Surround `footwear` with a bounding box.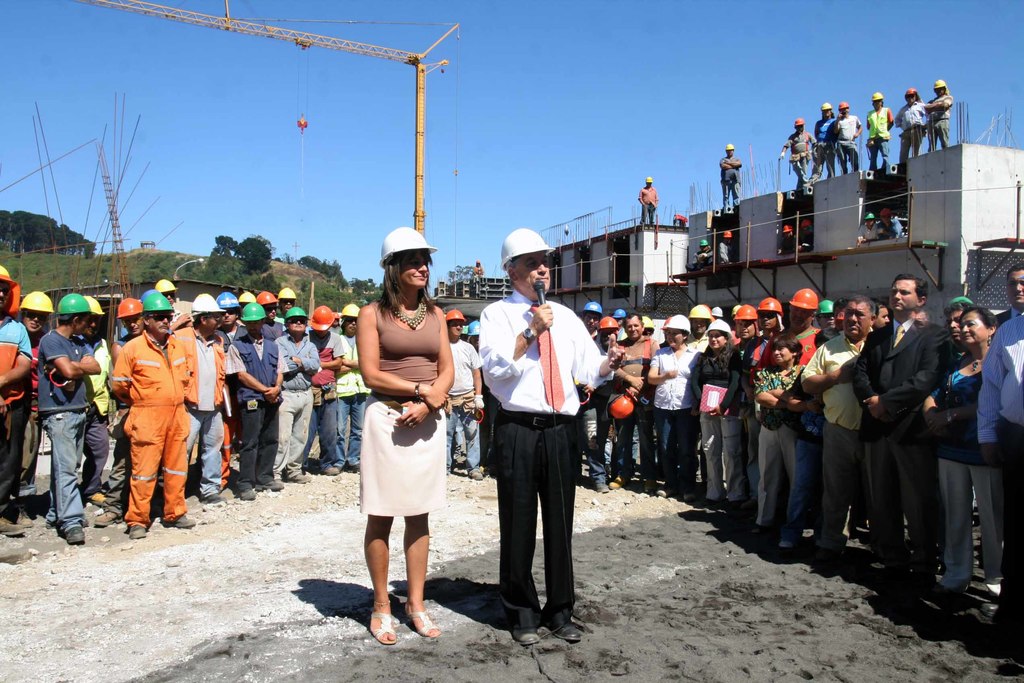
box=[294, 470, 307, 484].
